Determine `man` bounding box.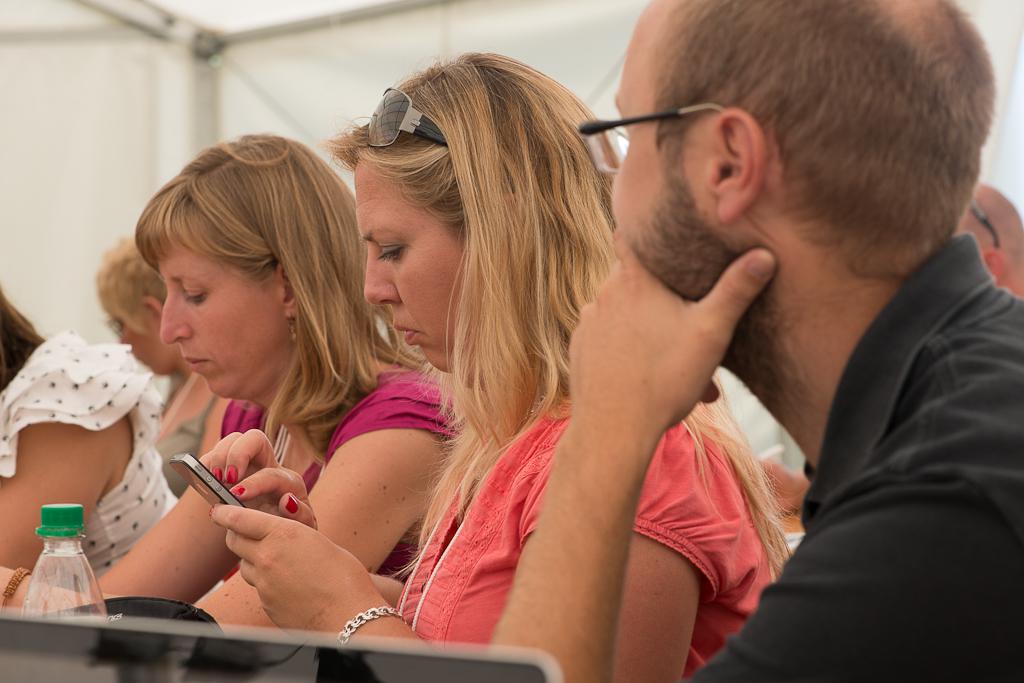
Determined: detection(486, 0, 1023, 682).
